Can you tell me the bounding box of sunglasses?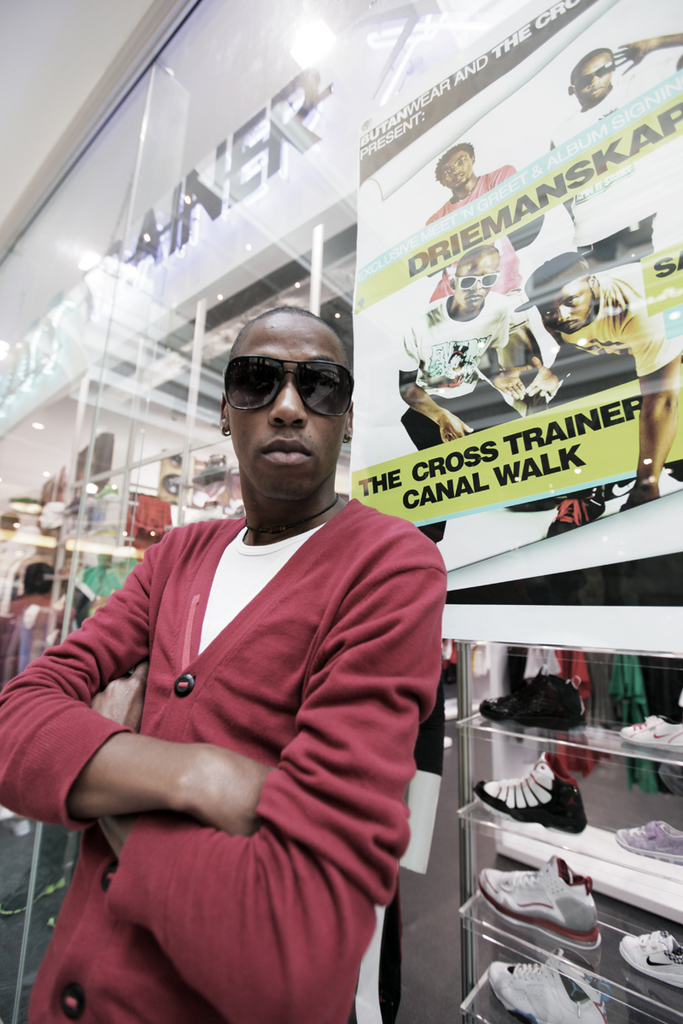
rect(574, 61, 615, 88).
